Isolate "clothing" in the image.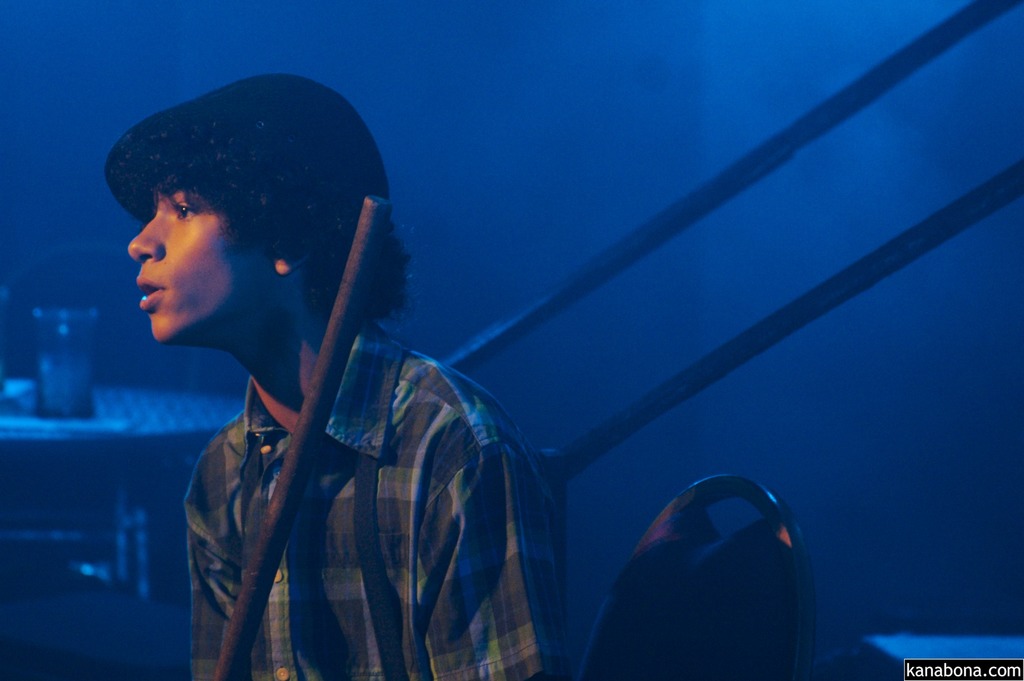
Isolated region: {"left": 187, "top": 308, "right": 556, "bottom": 680}.
